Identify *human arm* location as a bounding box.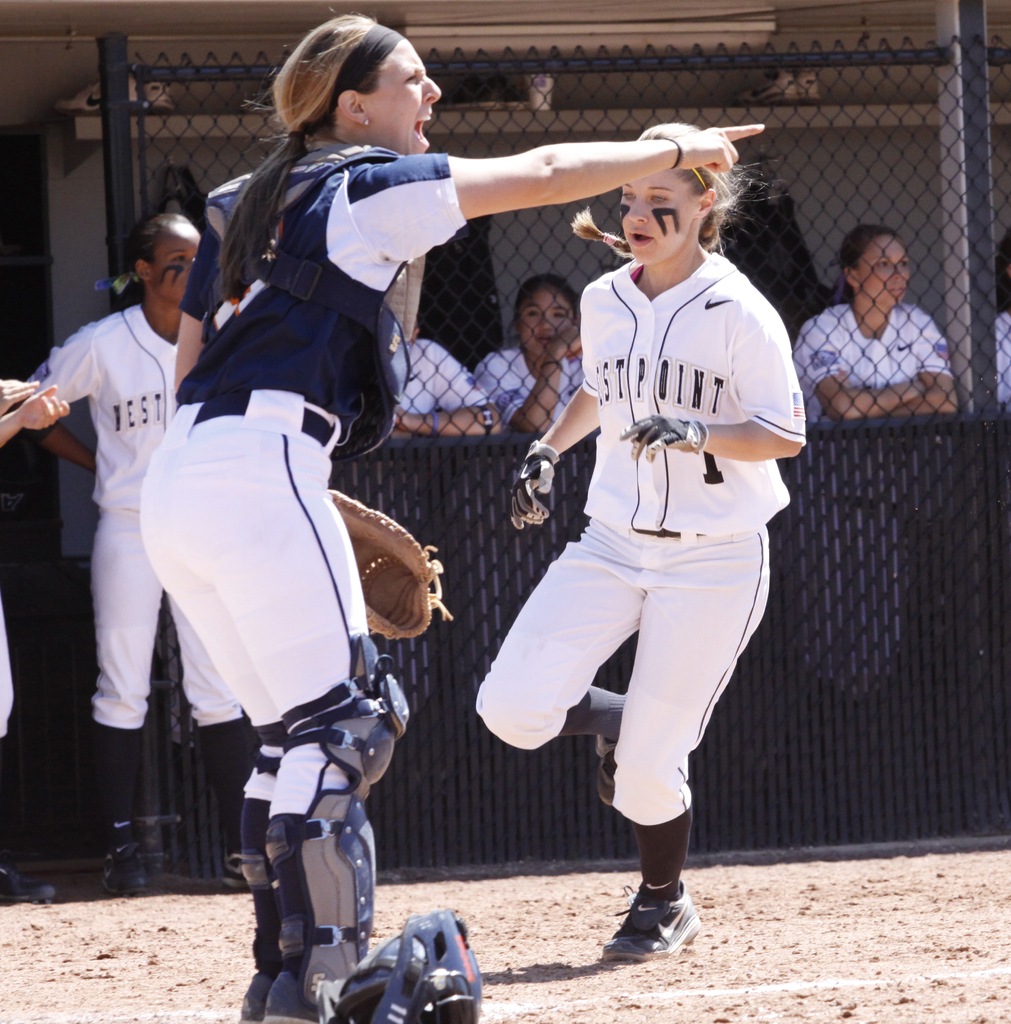
(x1=623, y1=305, x2=812, y2=462).
